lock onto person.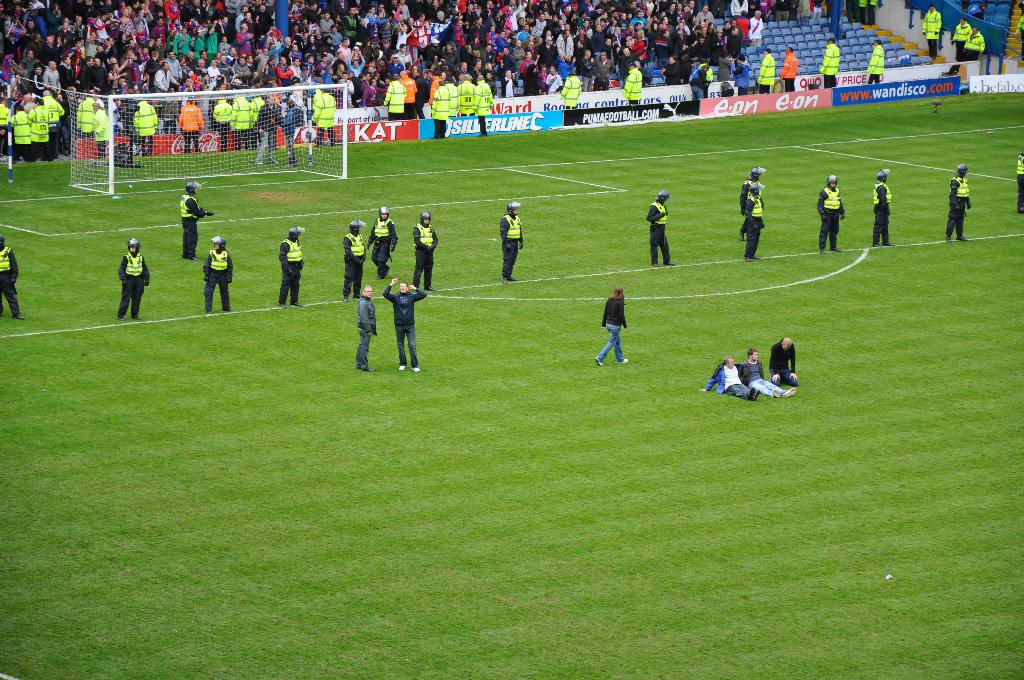
Locked: 410, 213, 444, 301.
